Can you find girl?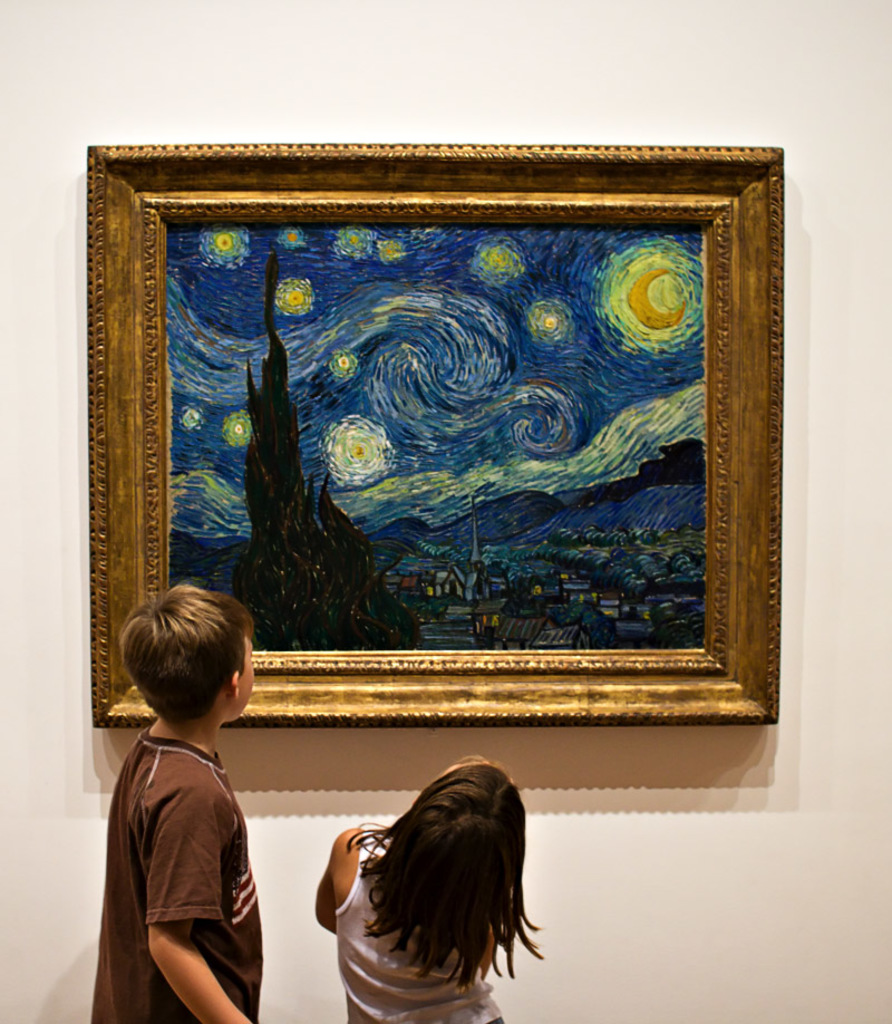
Yes, bounding box: 307 755 545 1023.
